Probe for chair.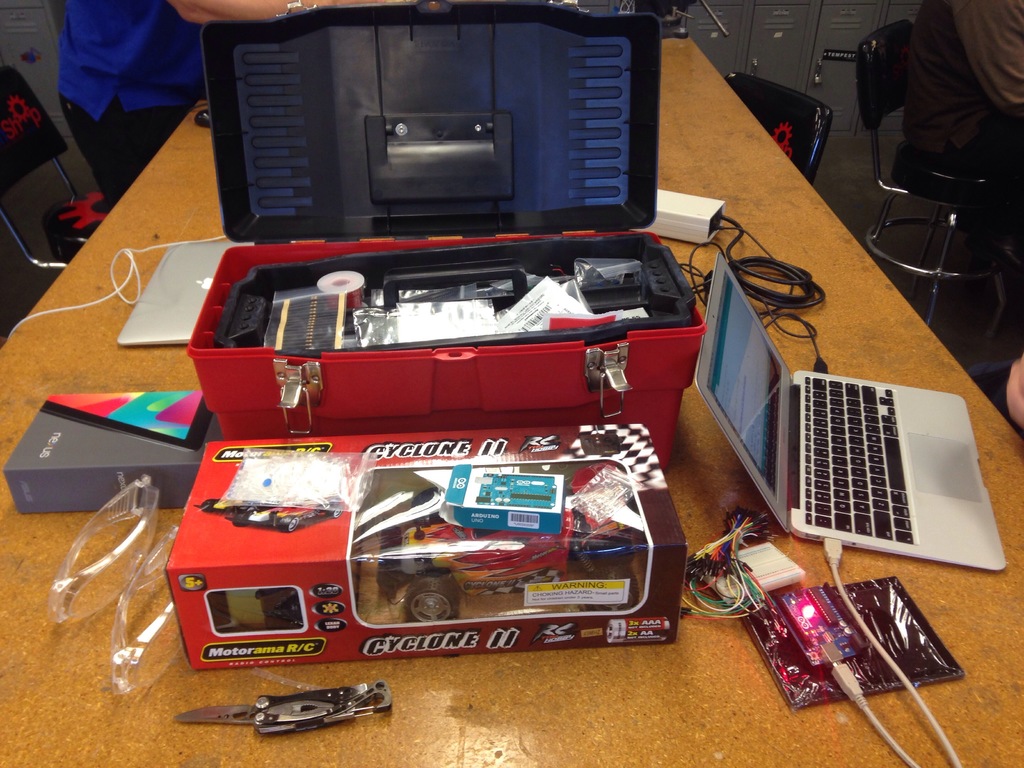
Probe result: {"left": 722, "top": 78, "right": 826, "bottom": 186}.
